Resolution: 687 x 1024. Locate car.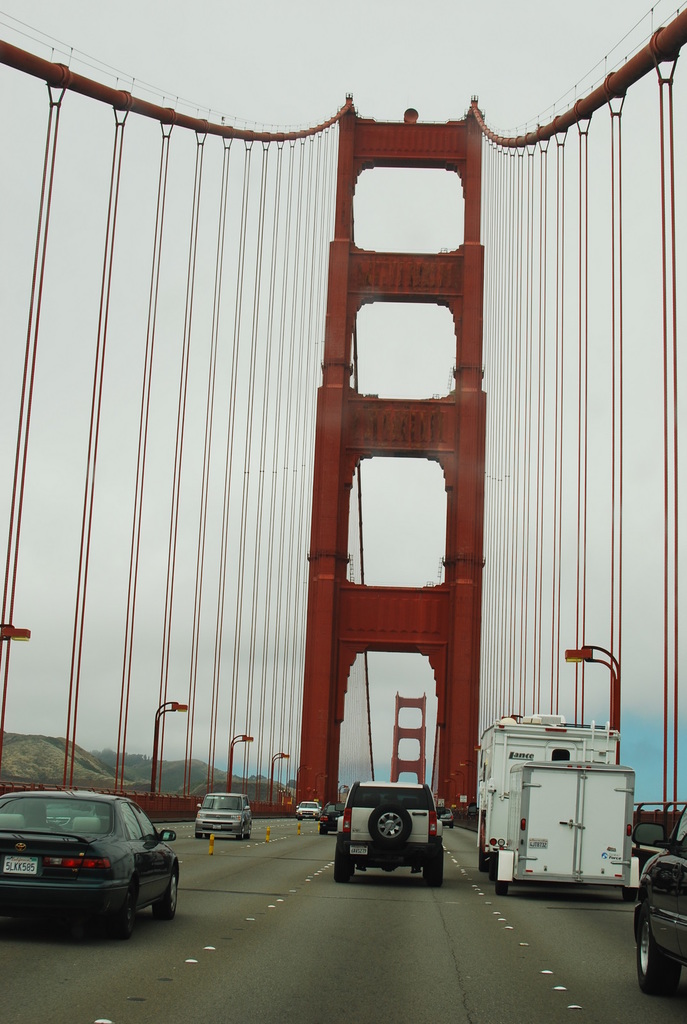
bbox=(434, 802, 453, 829).
